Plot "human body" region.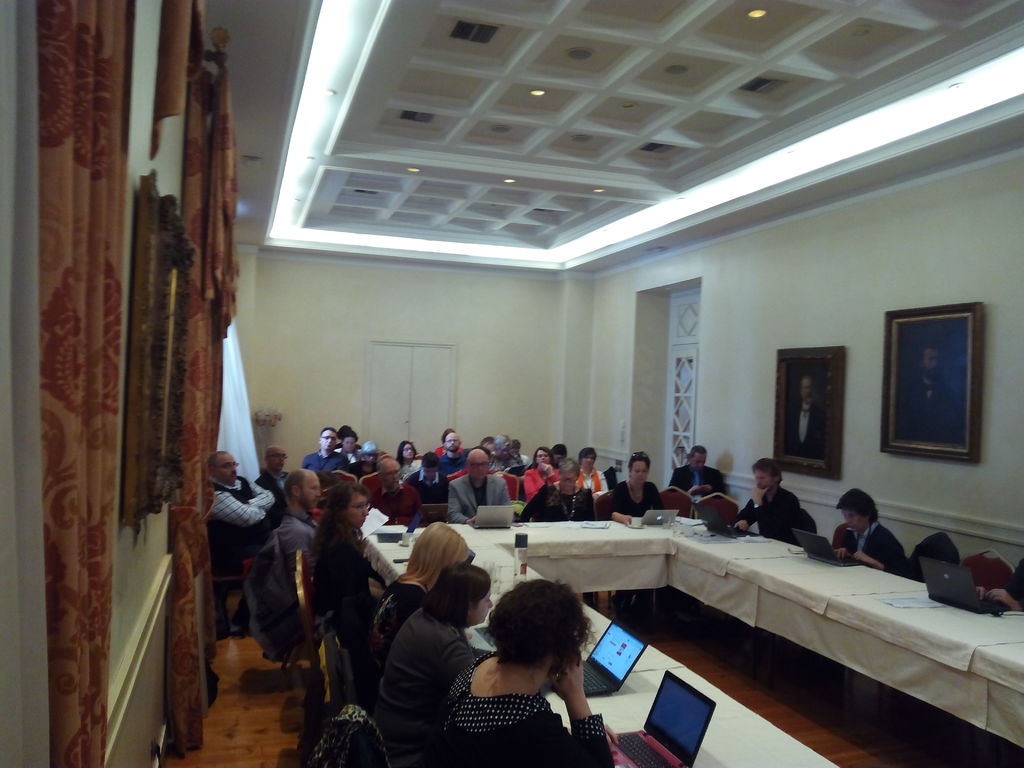
Plotted at pyautogui.locateOnScreen(437, 429, 465, 475).
